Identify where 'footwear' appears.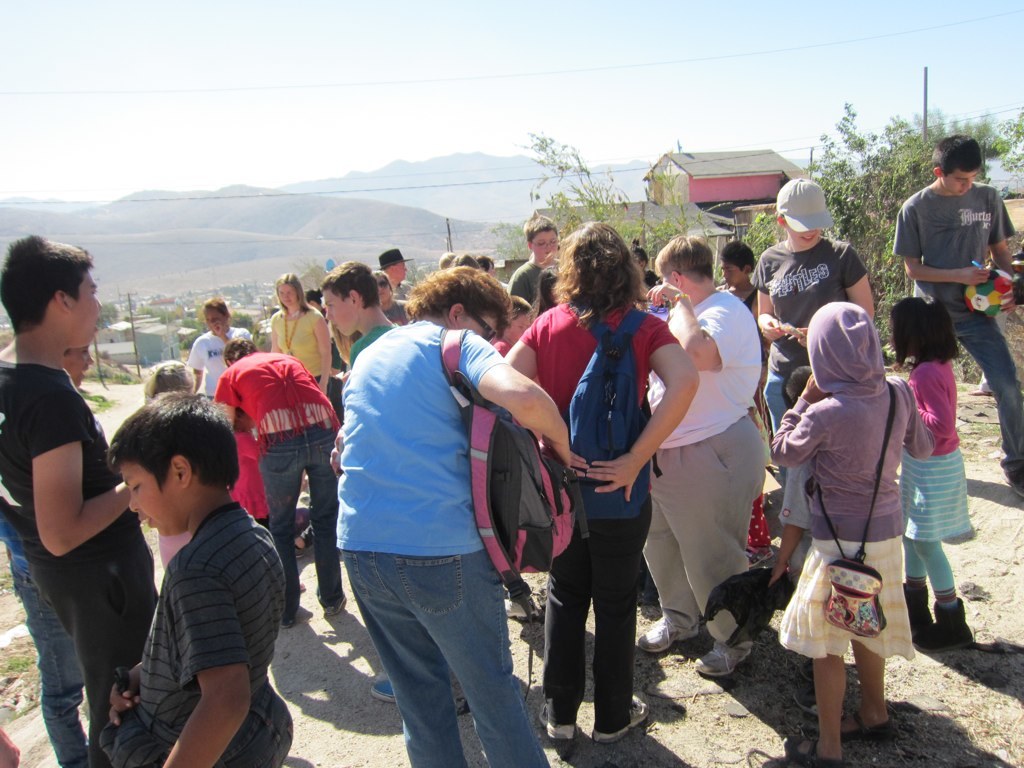
Appears at detection(910, 599, 973, 655).
